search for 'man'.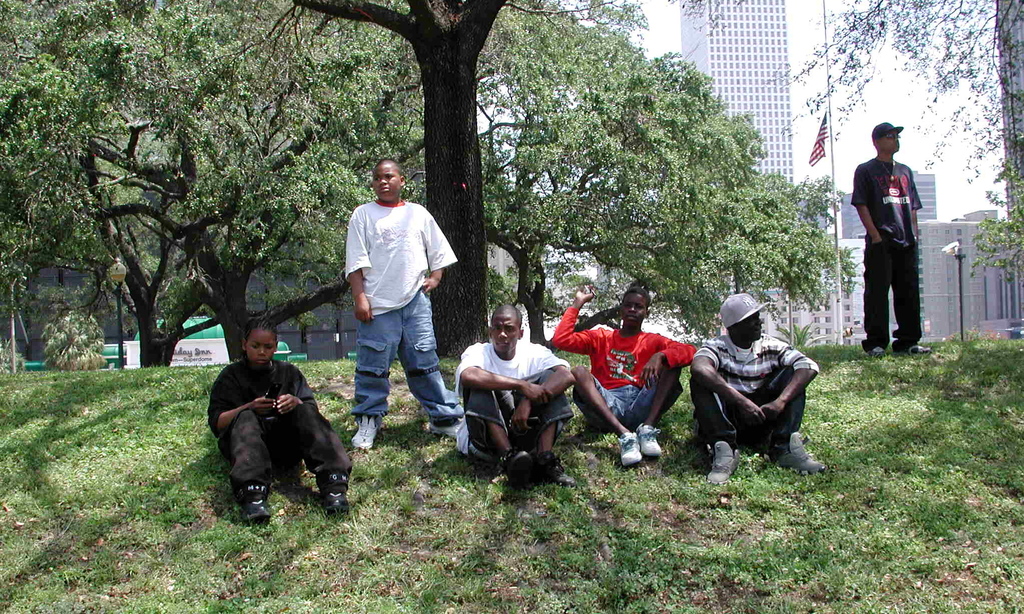
Found at [865,132,945,365].
